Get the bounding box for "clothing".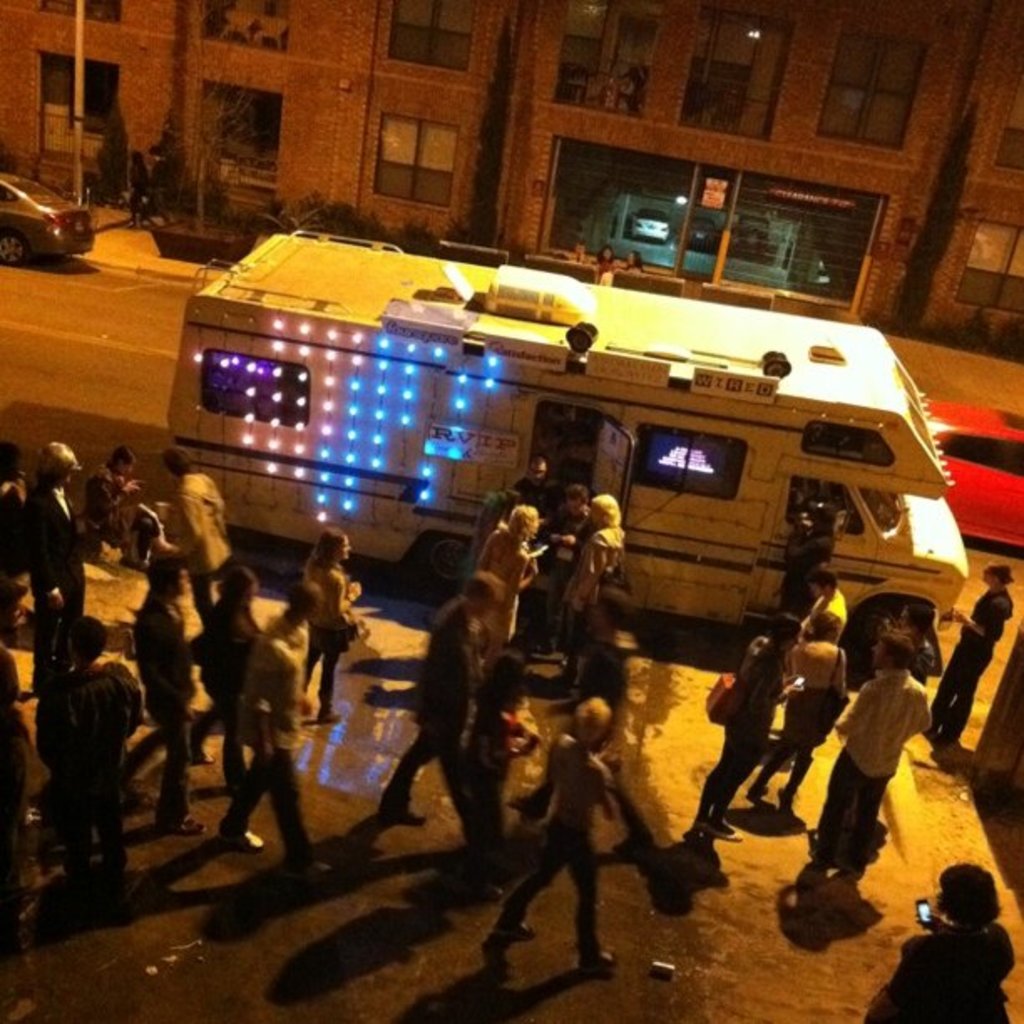
x1=693, y1=621, x2=785, y2=820.
